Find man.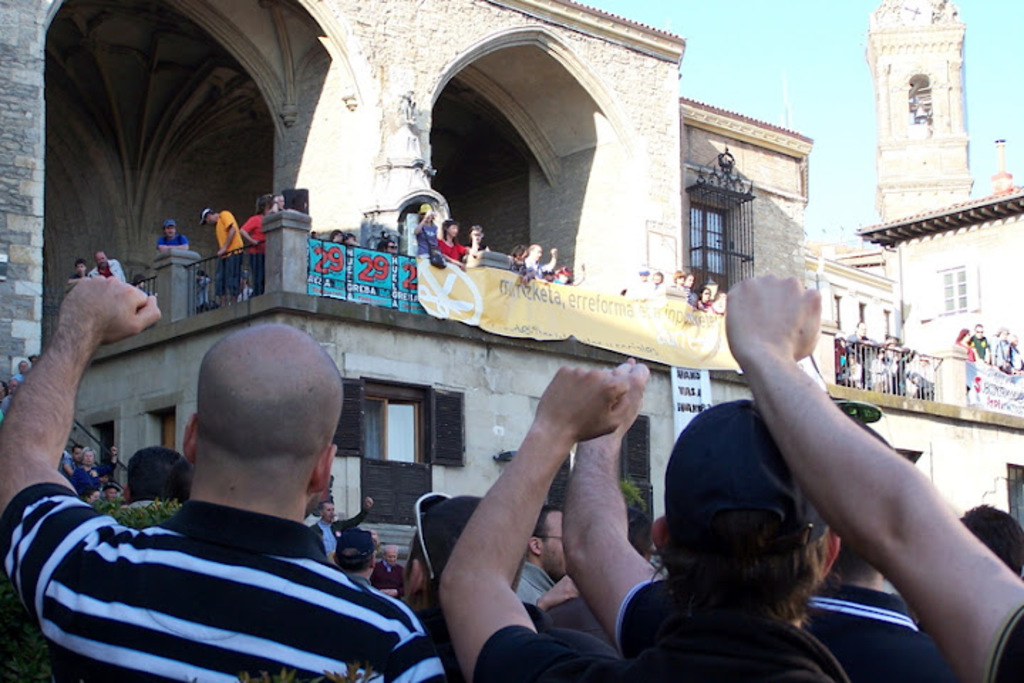
detection(0, 262, 447, 682).
